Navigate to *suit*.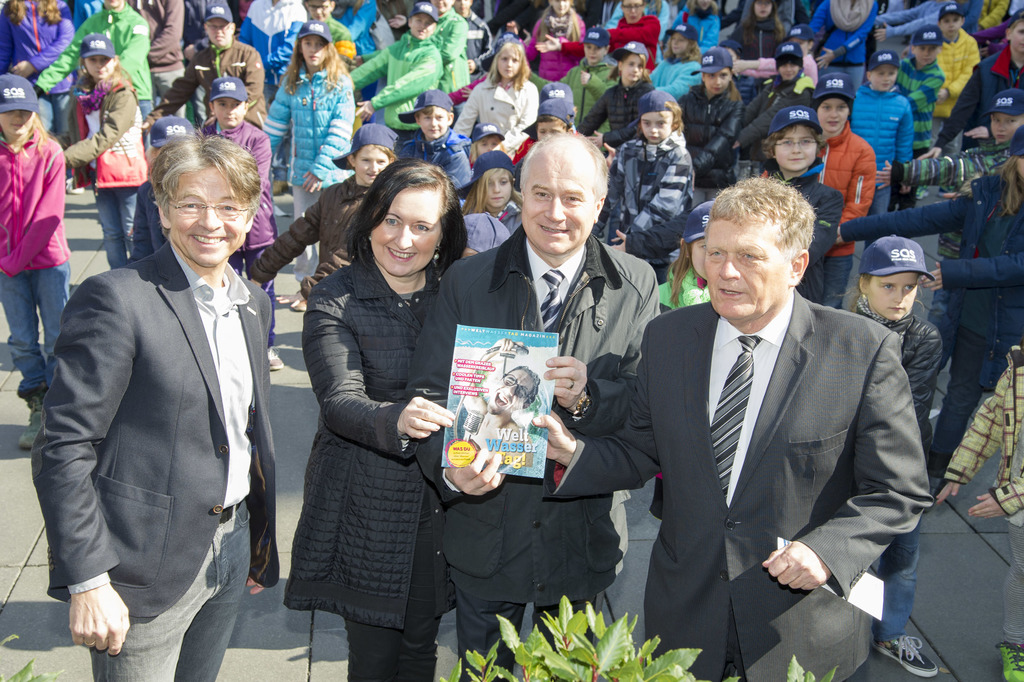
Navigation target: <region>36, 138, 291, 673</region>.
